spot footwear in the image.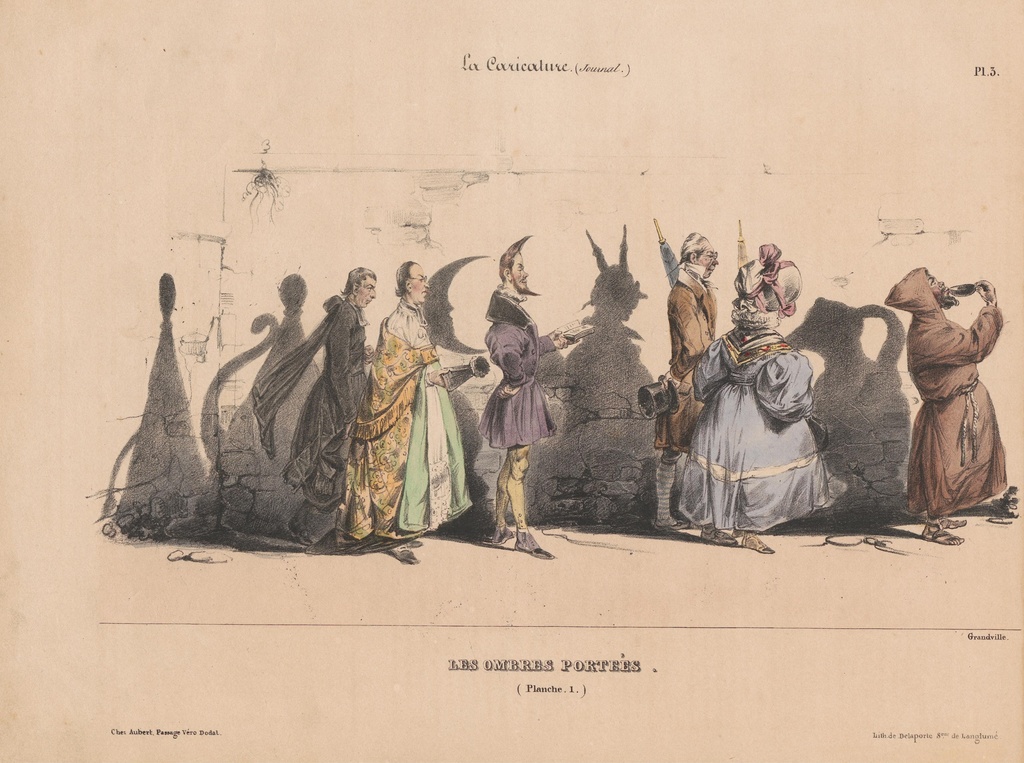
footwear found at BBox(653, 518, 689, 529).
